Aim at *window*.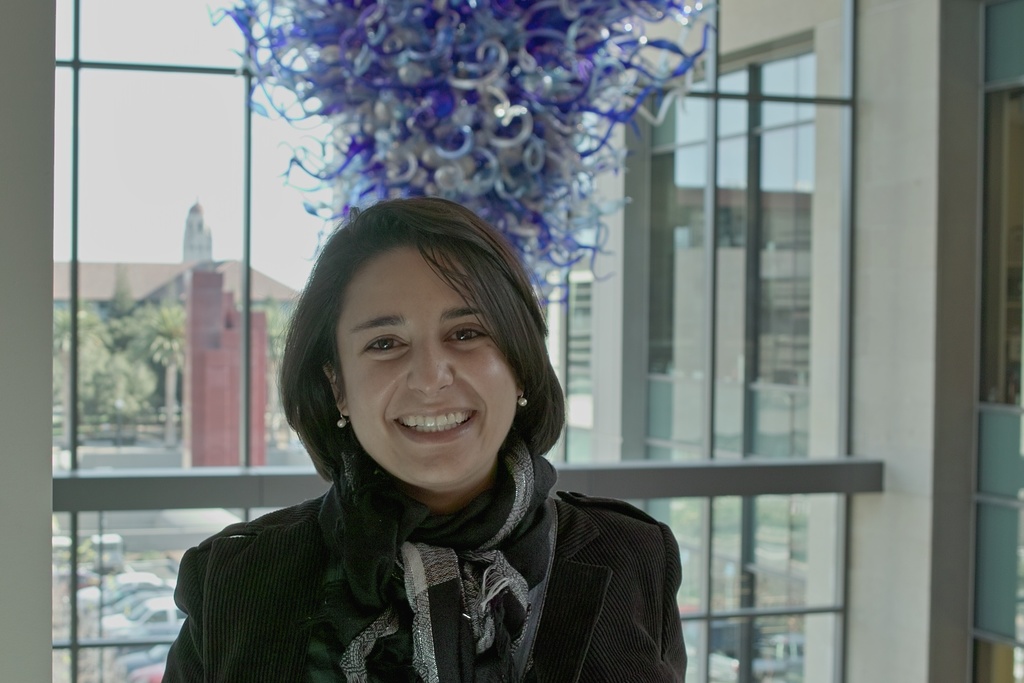
Aimed at (56,0,842,682).
